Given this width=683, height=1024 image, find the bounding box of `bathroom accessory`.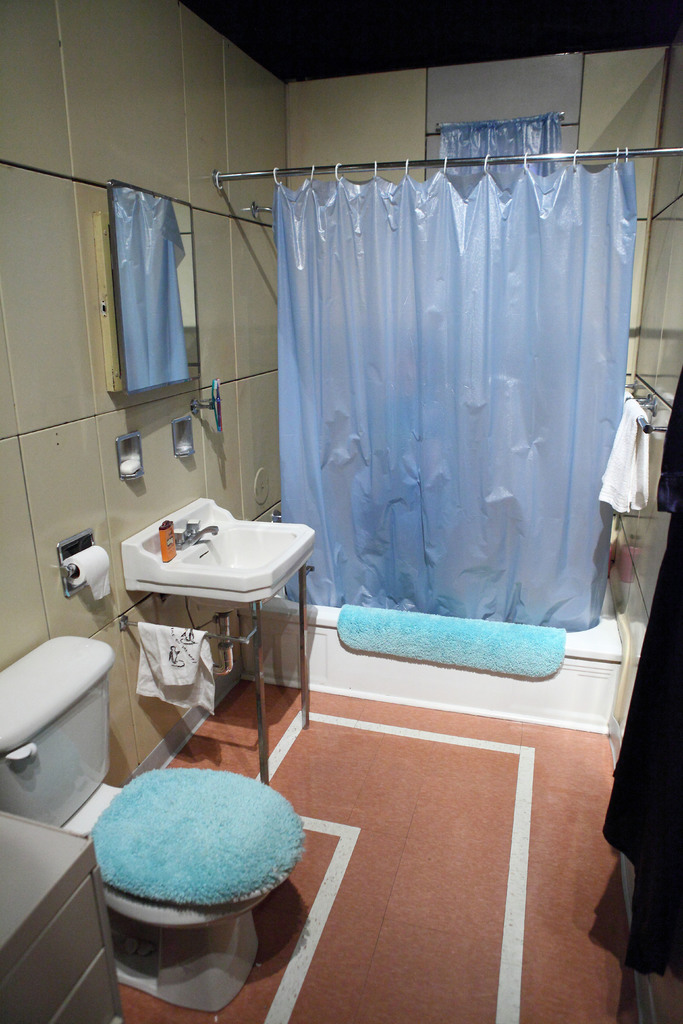
<bbox>242, 197, 287, 223</bbox>.
